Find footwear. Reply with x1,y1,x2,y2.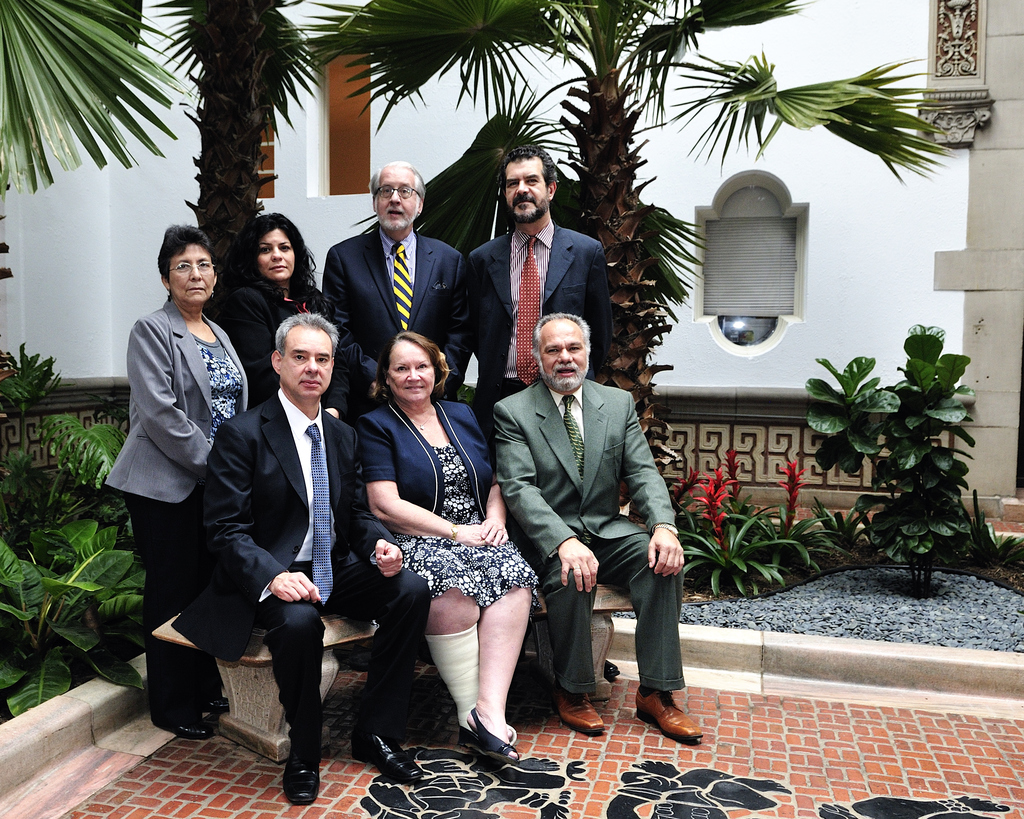
466,715,537,774.
